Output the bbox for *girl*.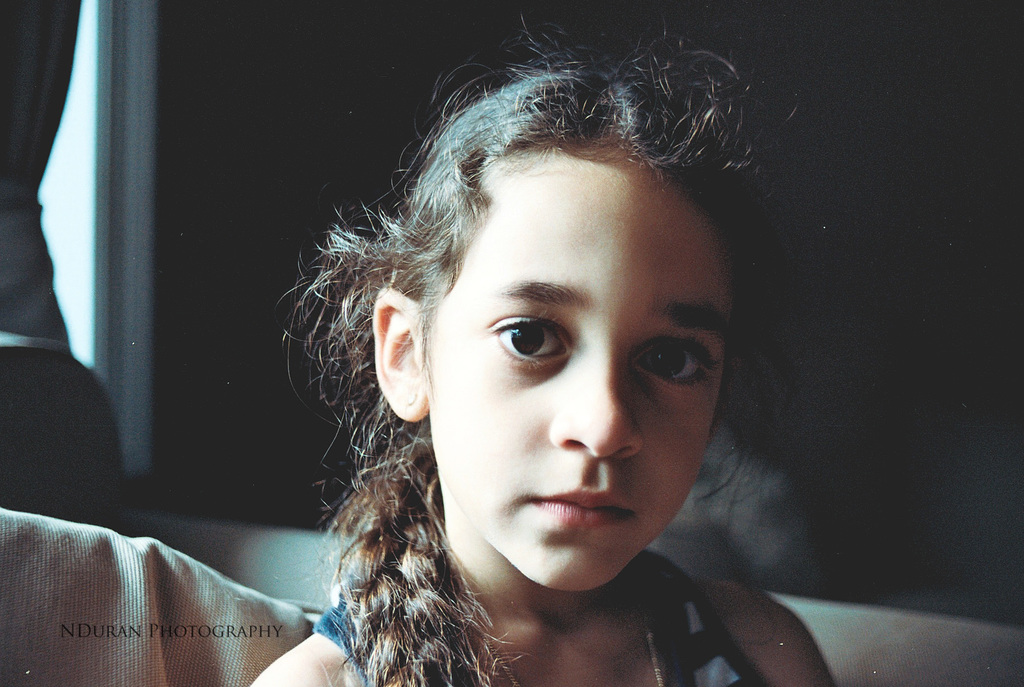
[x1=246, y1=8, x2=842, y2=686].
